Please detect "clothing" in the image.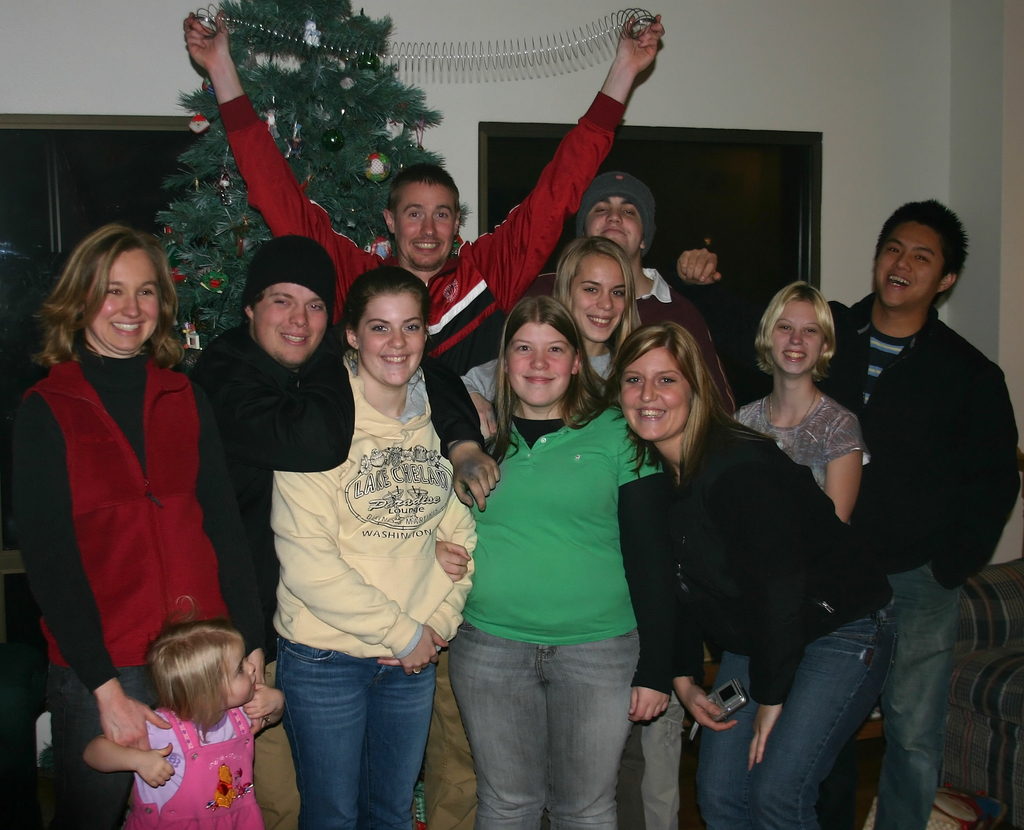
<region>124, 701, 265, 829</region>.
